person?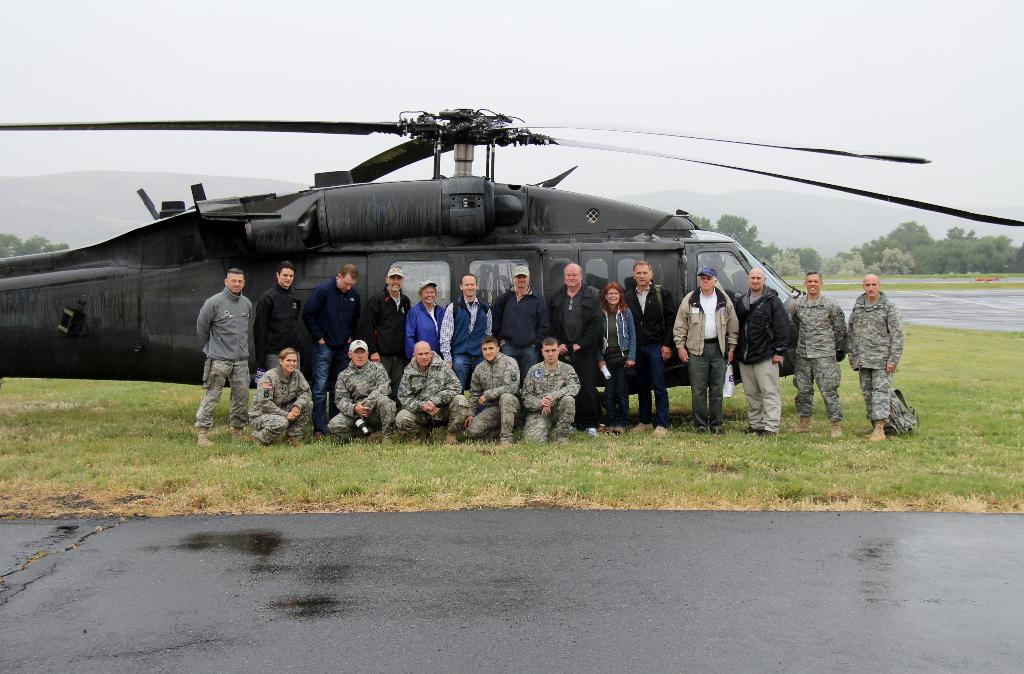
{"x1": 520, "y1": 335, "x2": 582, "y2": 447}
